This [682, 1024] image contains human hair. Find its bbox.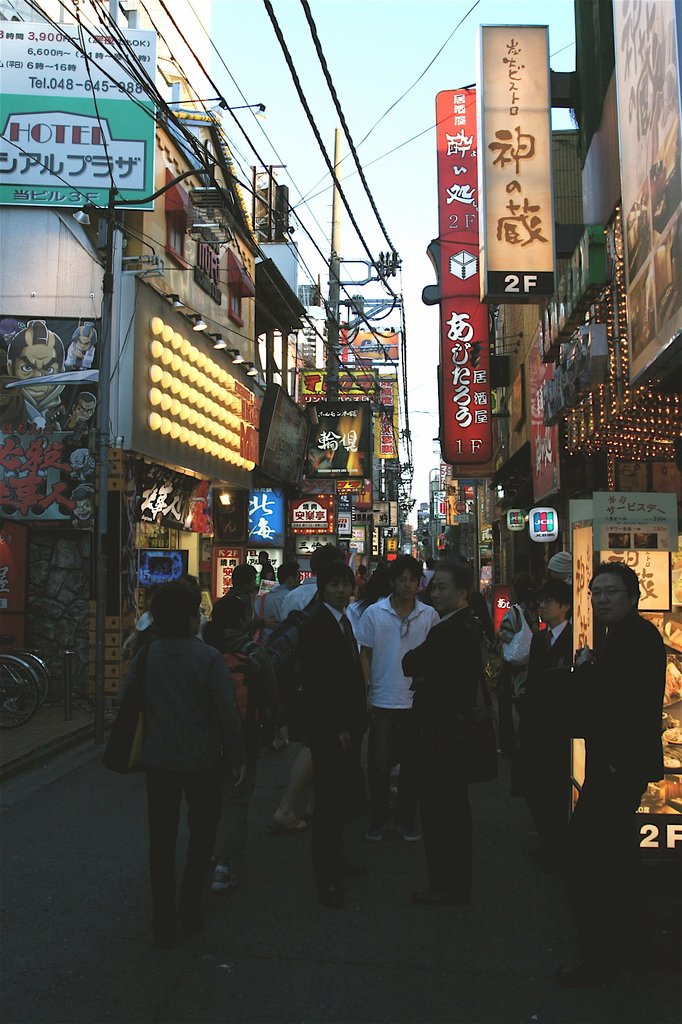
l=229, t=564, r=257, b=588.
